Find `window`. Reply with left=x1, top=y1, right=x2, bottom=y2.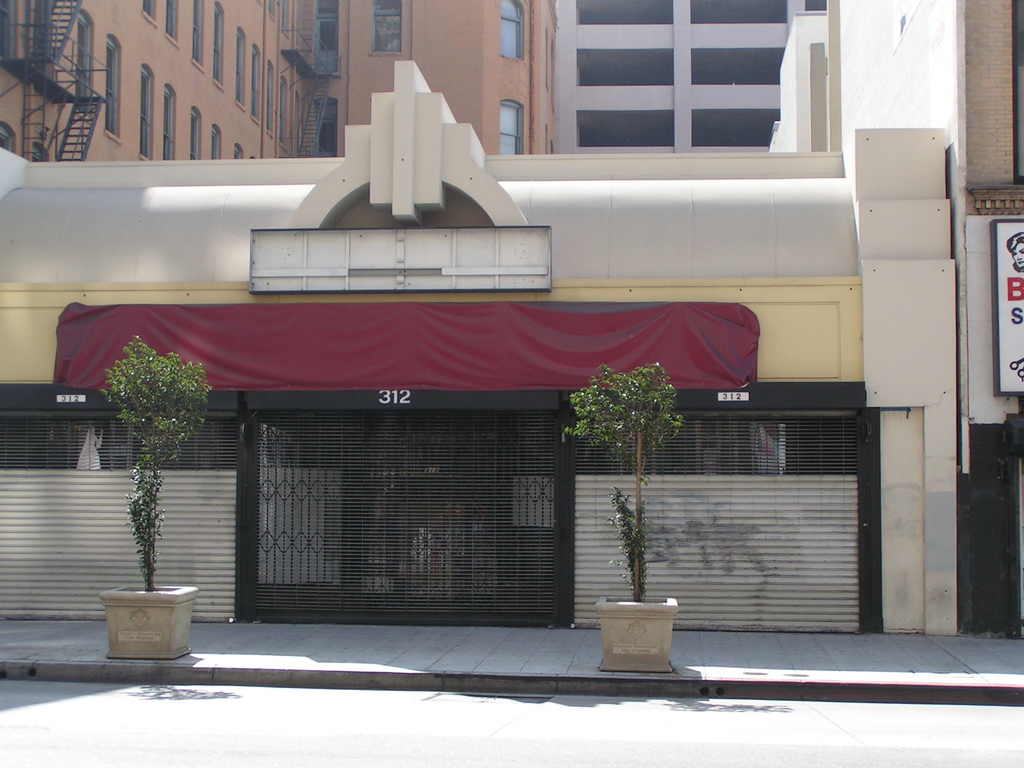
left=234, top=29, right=244, bottom=108.
